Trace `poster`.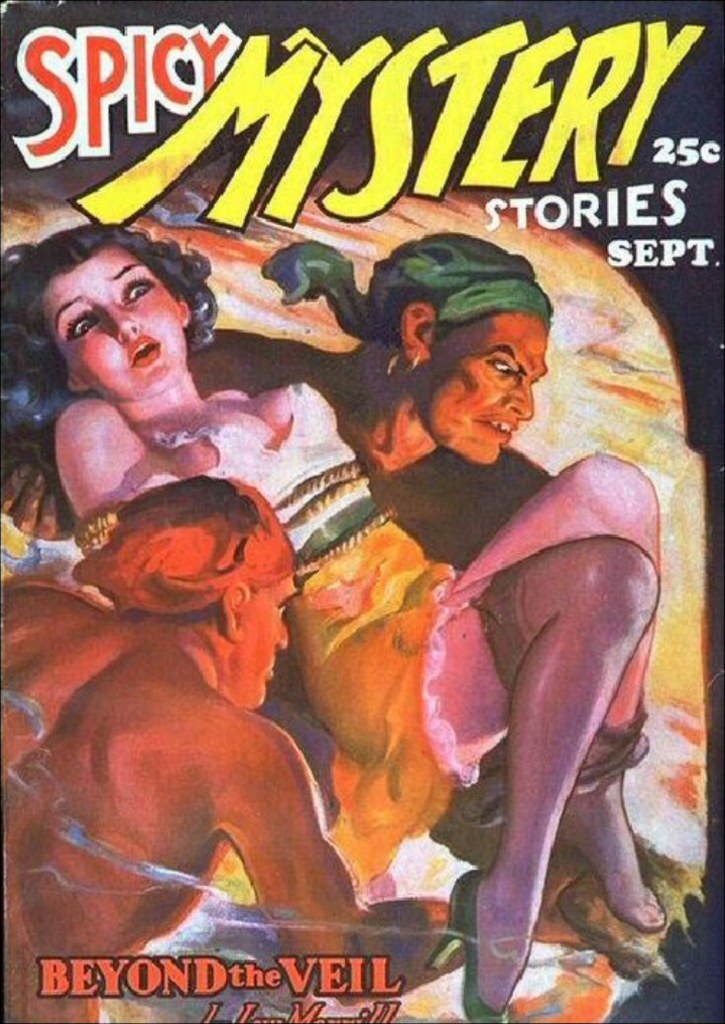
Traced to (0, 0, 724, 1023).
